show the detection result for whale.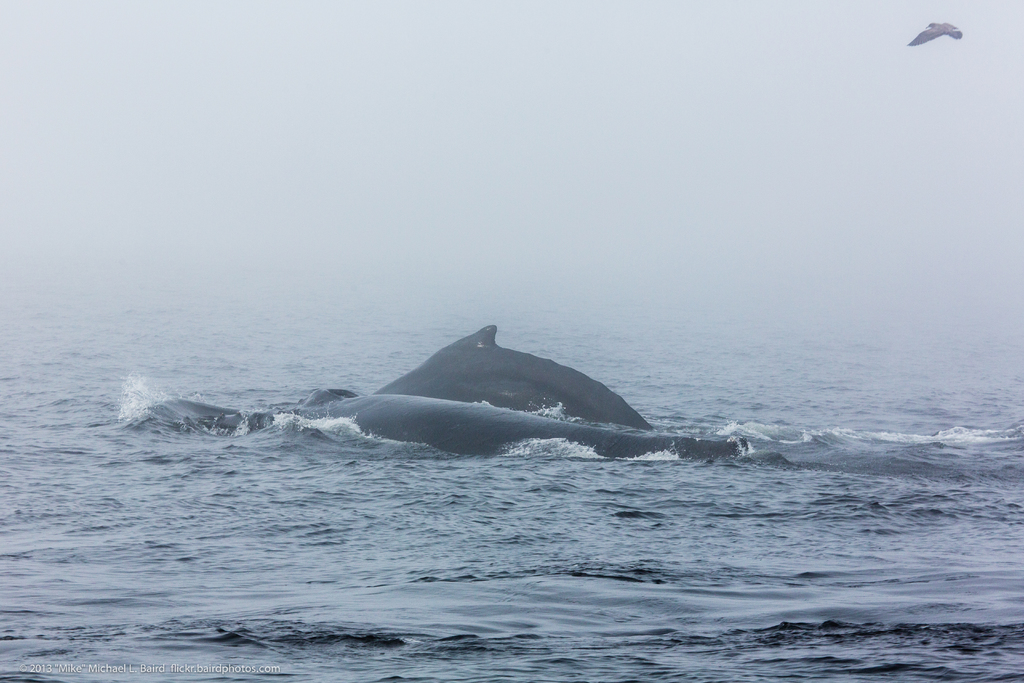
locate(229, 388, 750, 462).
